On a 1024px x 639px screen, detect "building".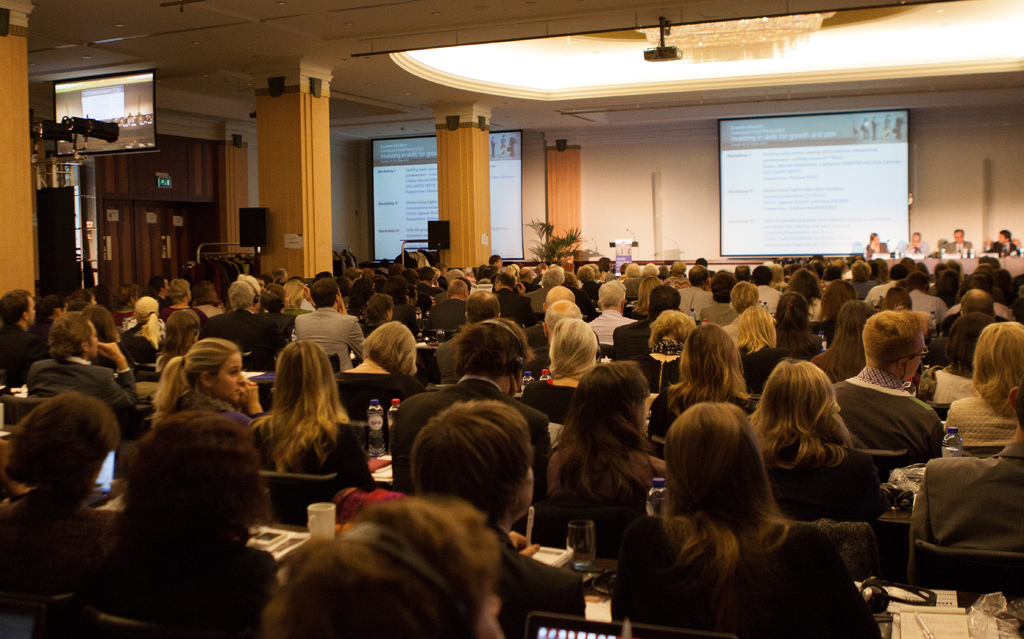
0/0/1023/638.
